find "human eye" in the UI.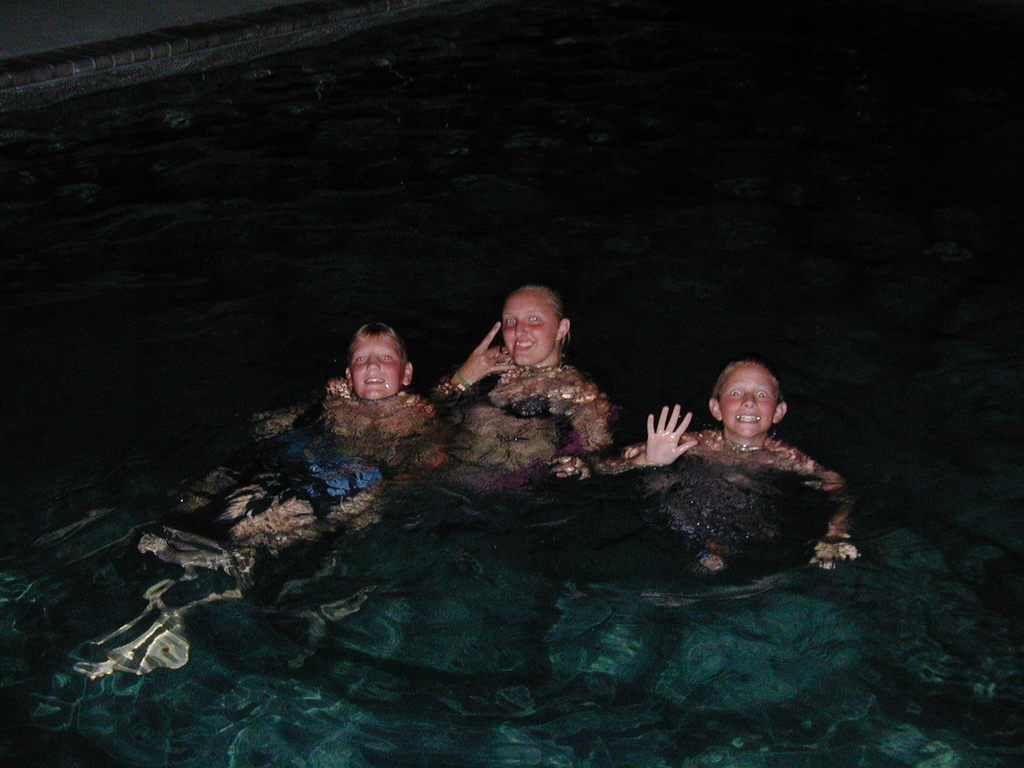
UI element at <box>525,314,541,324</box>.
